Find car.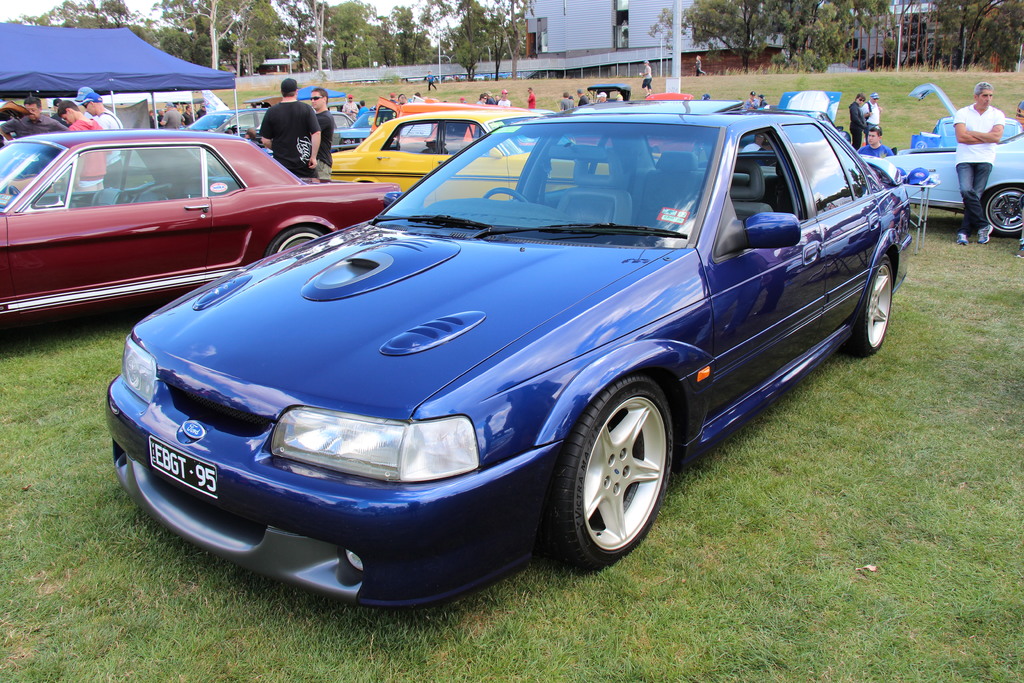
pyautogui.locateOnScreen(236, 106, 353, 151).
